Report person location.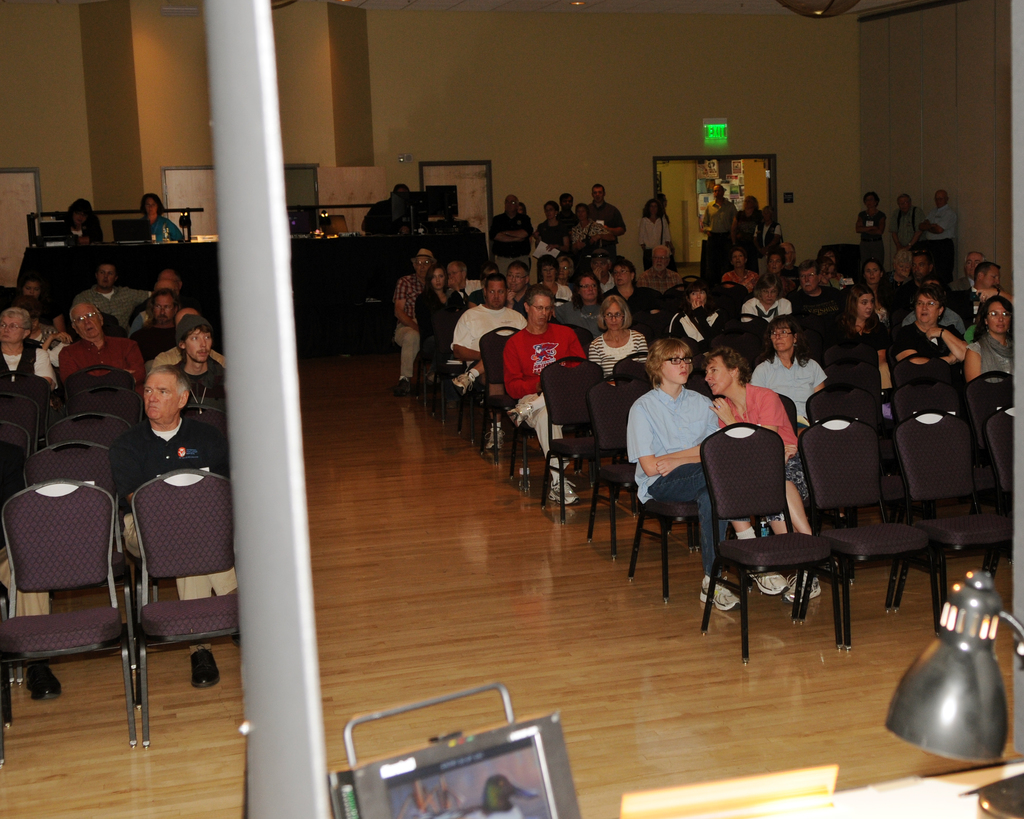
Report: rect(0, 312, 55, 390).
